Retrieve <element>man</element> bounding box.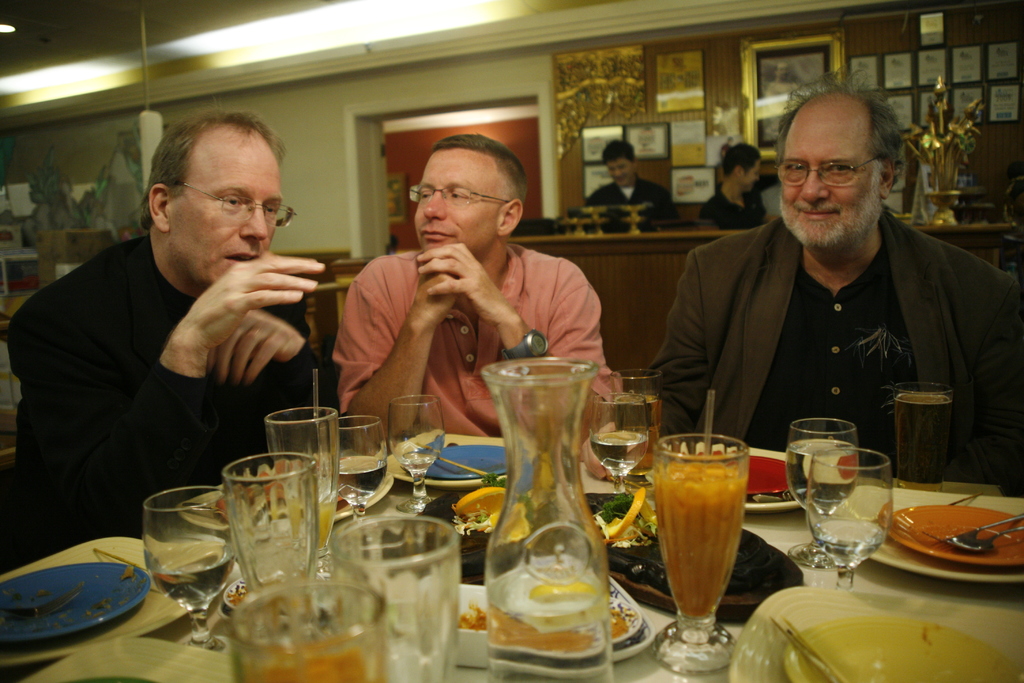
Bounding box: rect(703, 145, 771, 226).
